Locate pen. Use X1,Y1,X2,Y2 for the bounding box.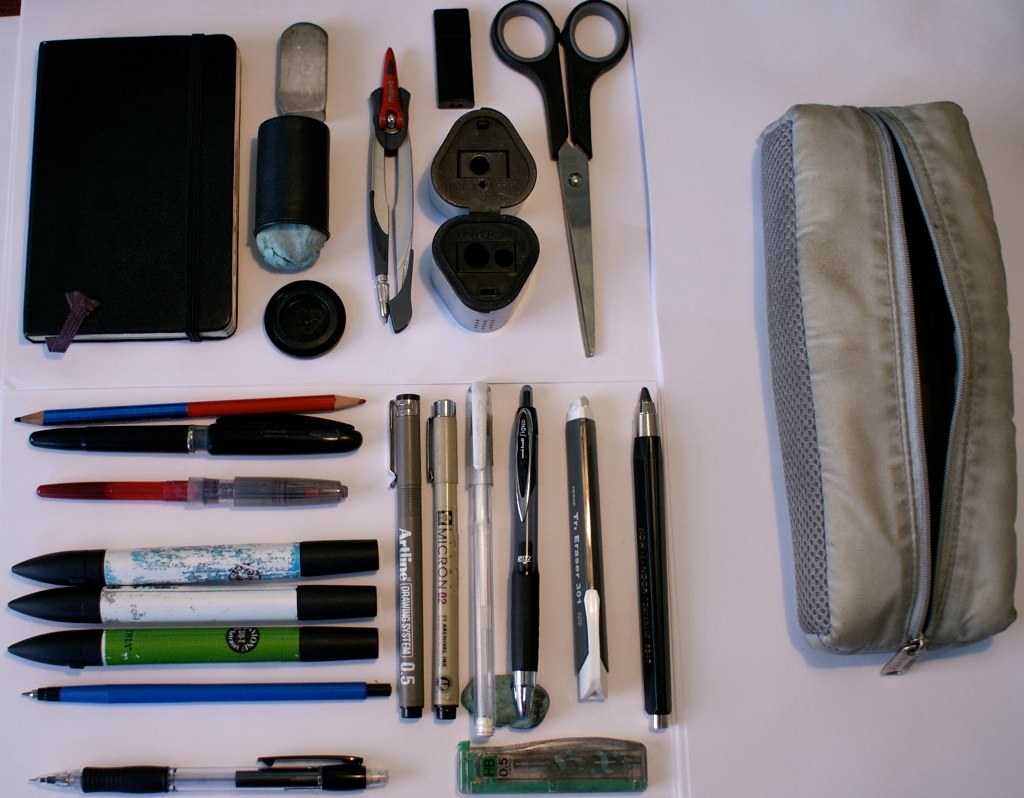
39,475,348,512.
